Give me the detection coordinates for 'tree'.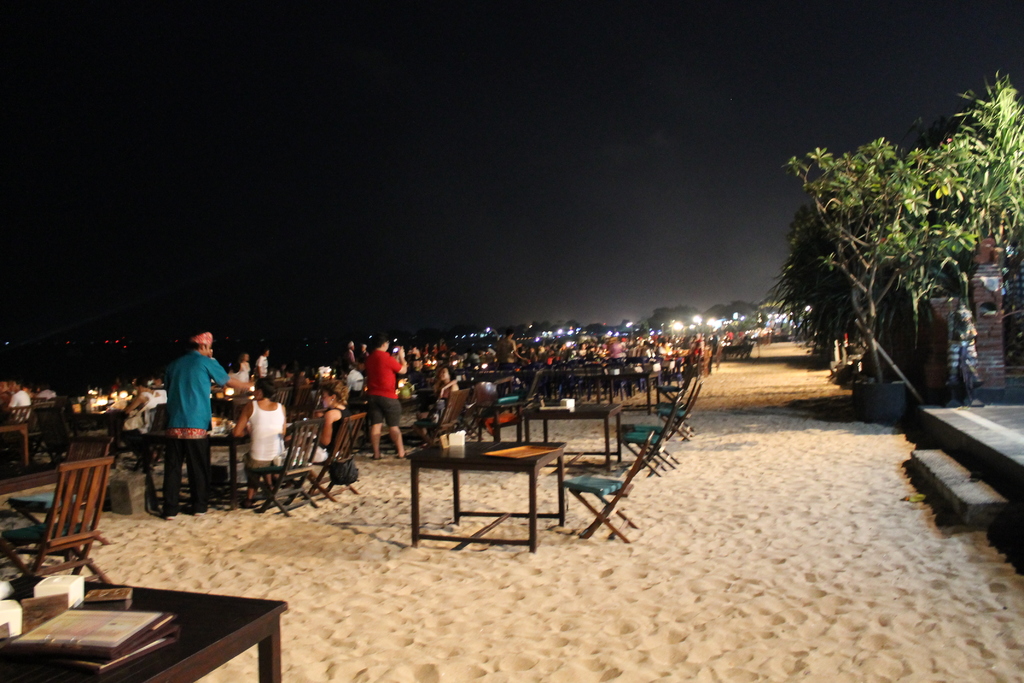
<region>765, 140, 947, 392</region>.
